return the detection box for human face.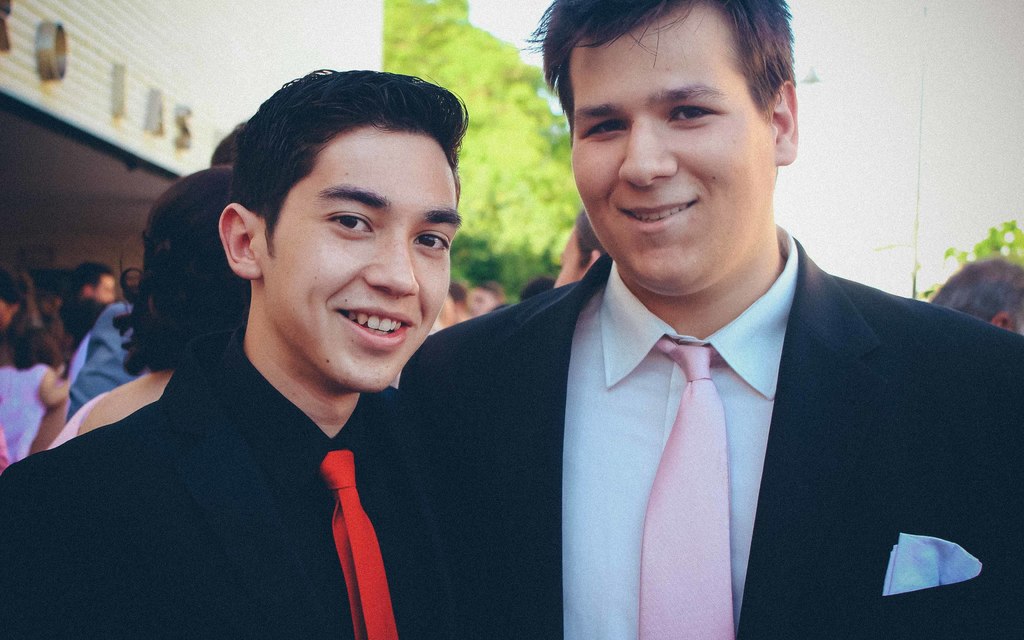
box=[257, 131, 459, 396].
